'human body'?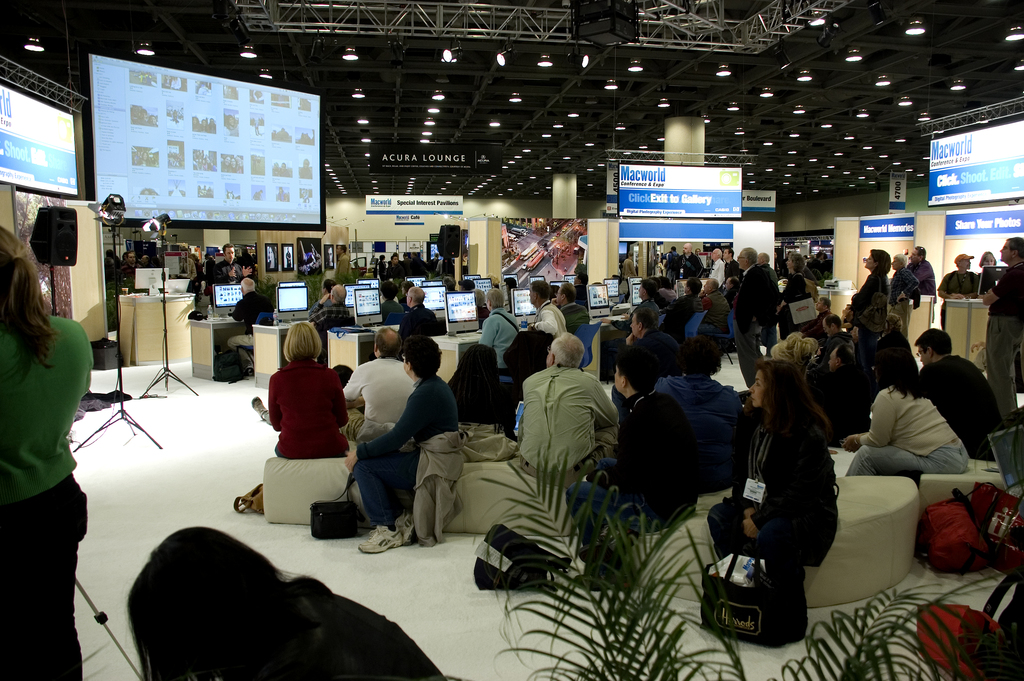
crop(345, 325, 461, 546)
